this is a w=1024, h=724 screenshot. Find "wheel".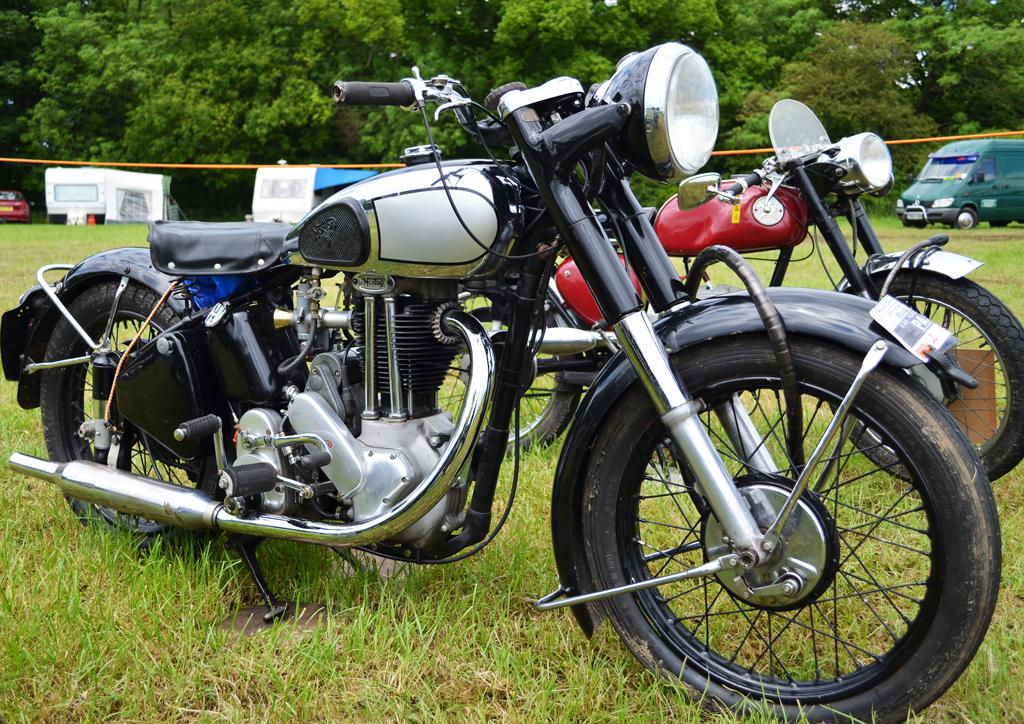
Bounding box: region(989, 220, 1009, 227).
